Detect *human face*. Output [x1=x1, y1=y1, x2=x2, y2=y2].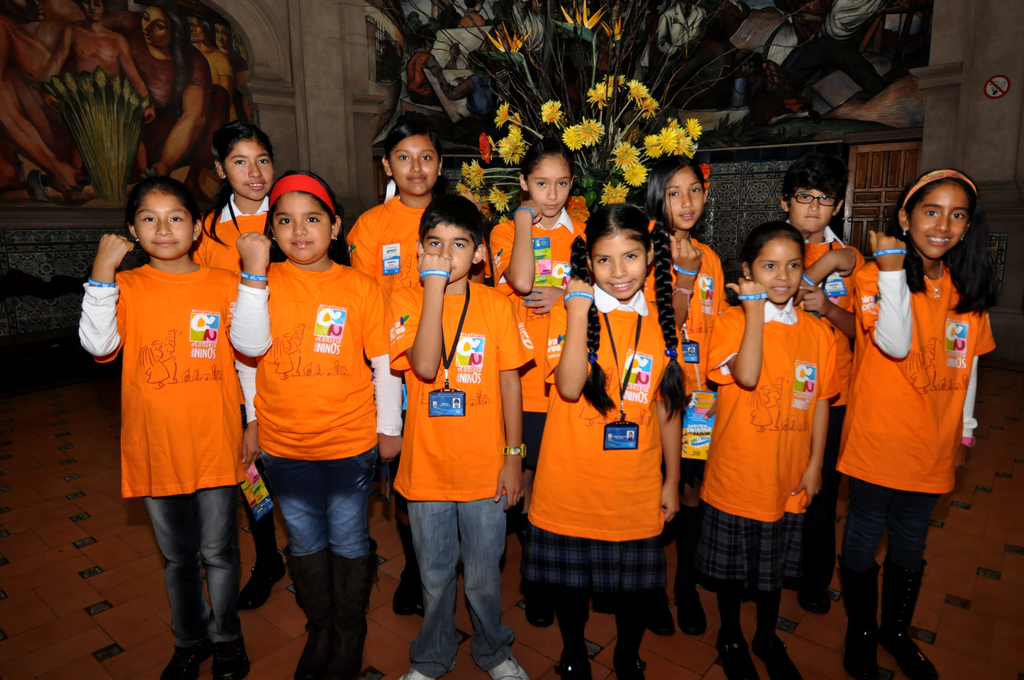
[x1=210, y1=26, x2=228, y2=48].
